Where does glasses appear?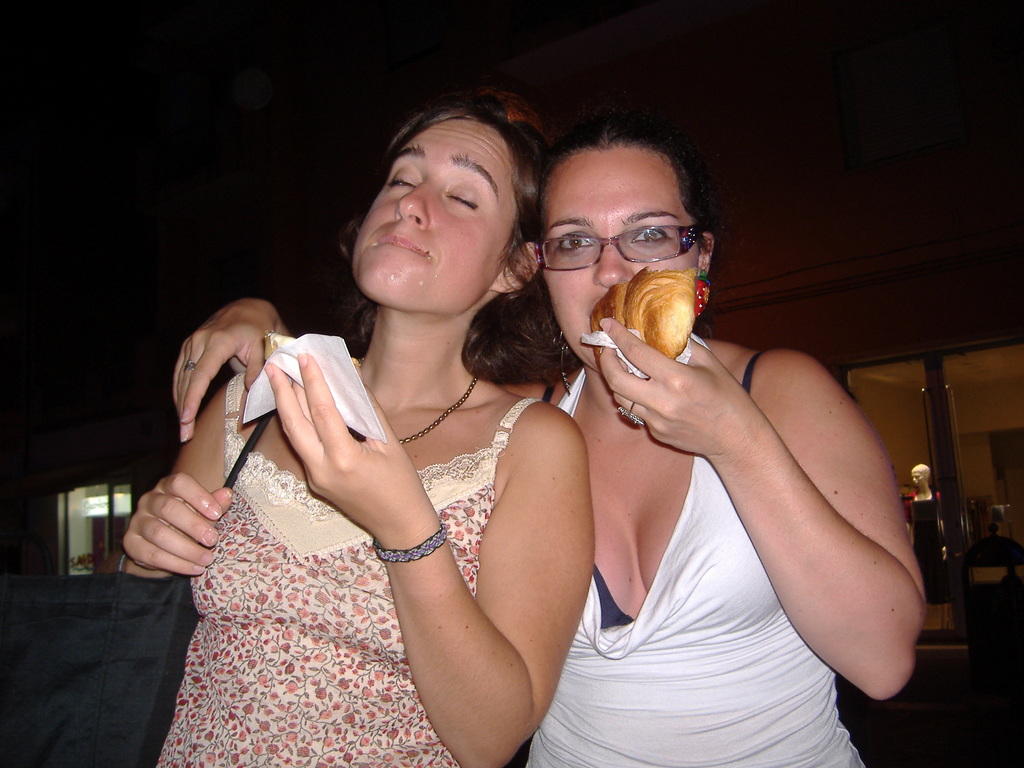
Appears at region(530, 202, 707, 260).
